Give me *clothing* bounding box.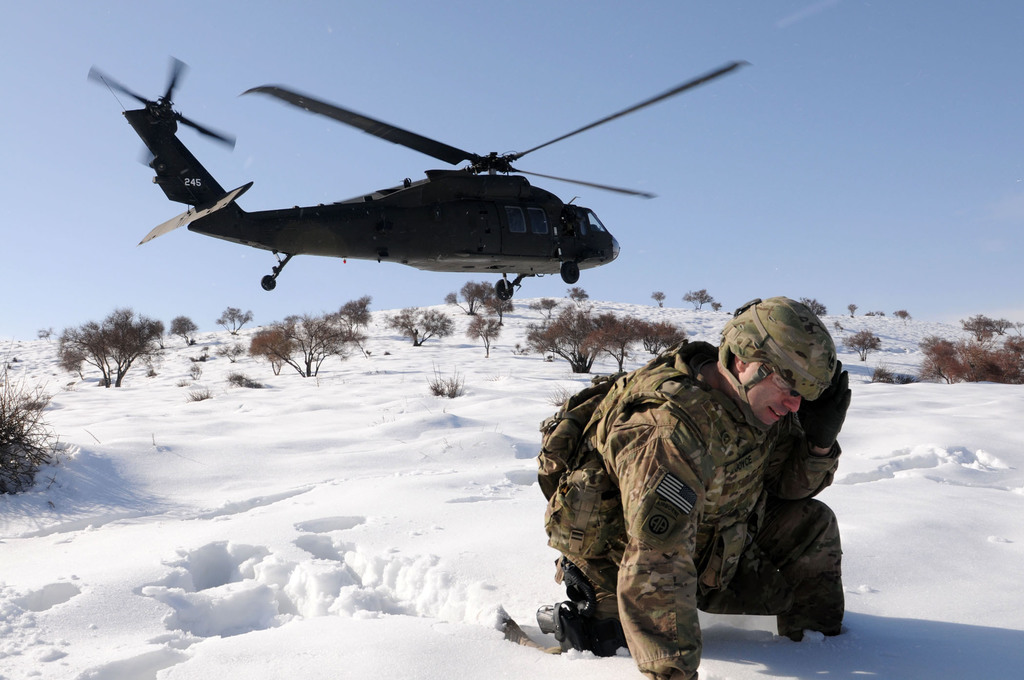
bbox=[561, 298, 792, 667].
